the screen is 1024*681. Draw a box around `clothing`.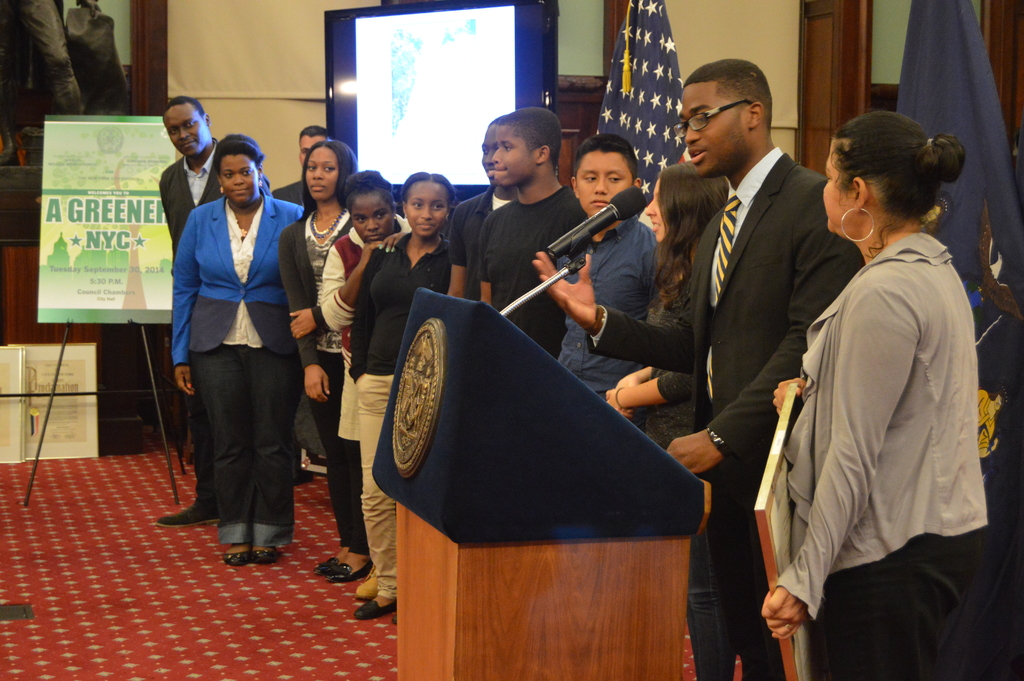
left=315, top=213, right=412, bottom=445.
